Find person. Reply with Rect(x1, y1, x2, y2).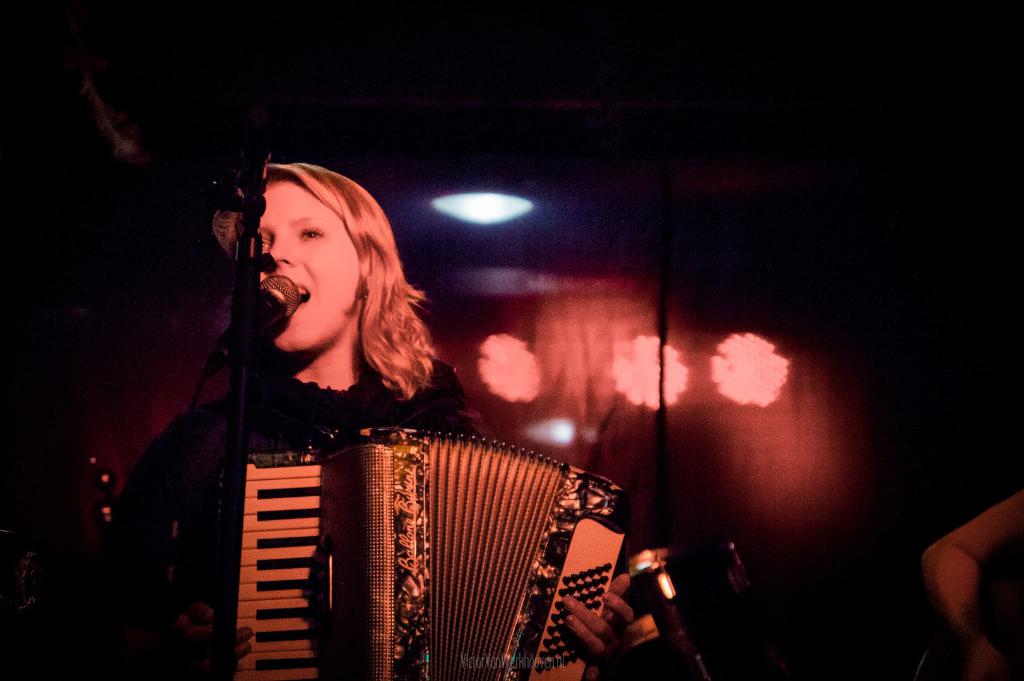
Rect(92, 159, 634, 680).
